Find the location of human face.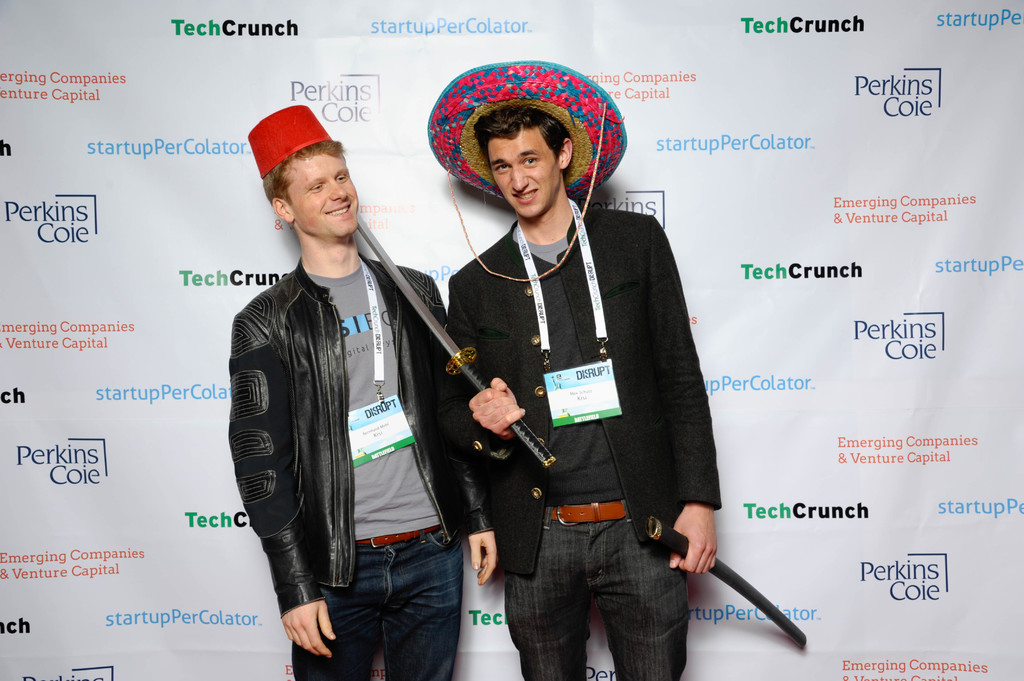
Location: (x1=289, y1=156, x2=358, y2=236).
